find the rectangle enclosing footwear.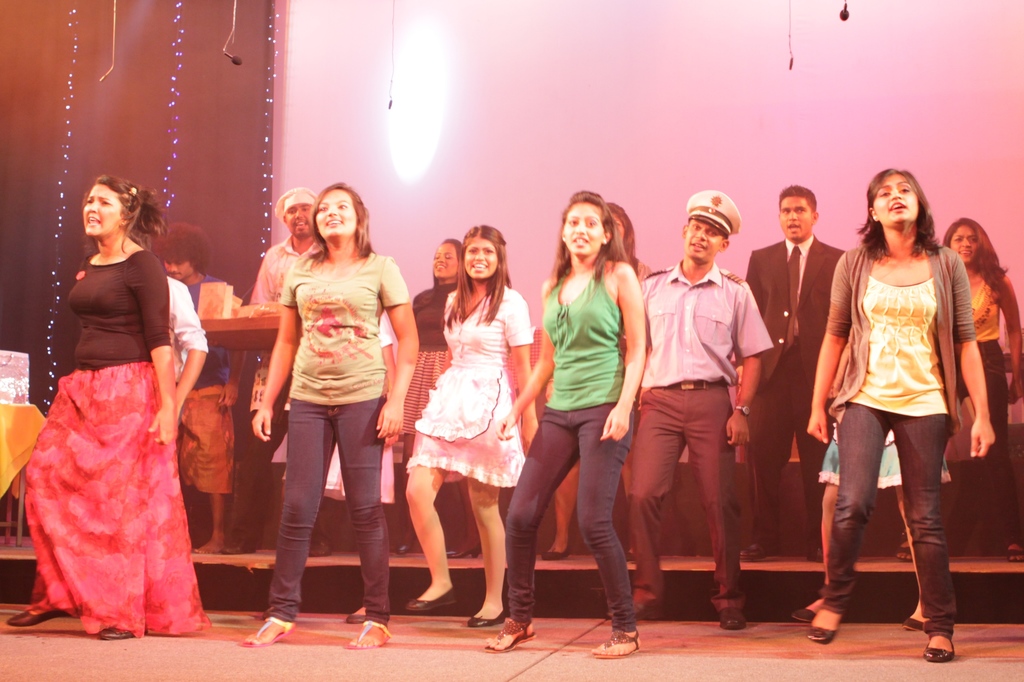
bbox=[806, 612, 842, 644].
